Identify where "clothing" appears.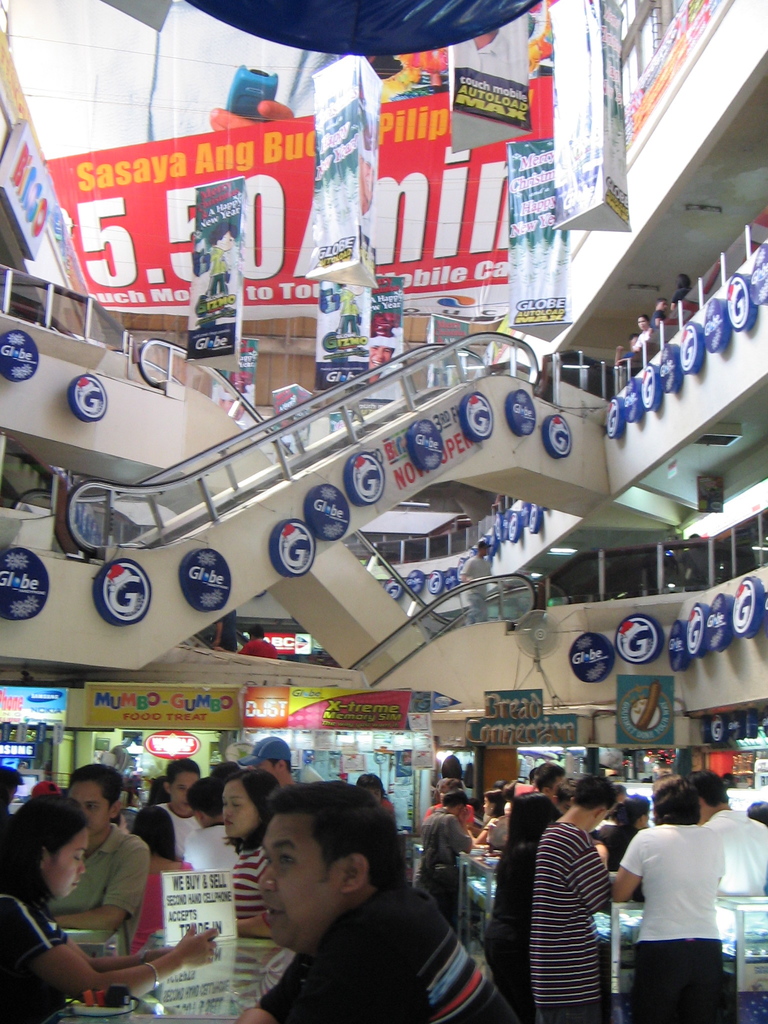
Appears at detection(0, 896, 83, 1023).
